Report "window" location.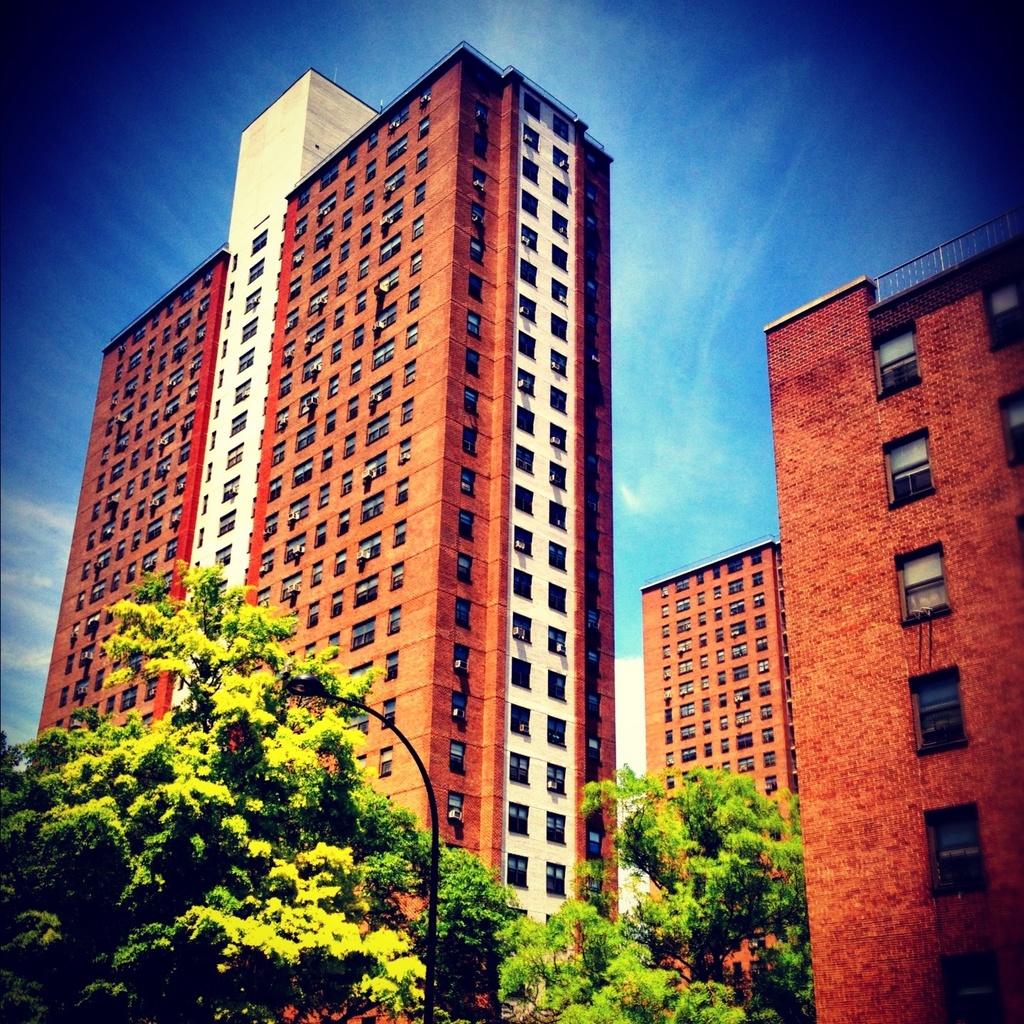
Report: l=111, t=569, r=118, b=590.
